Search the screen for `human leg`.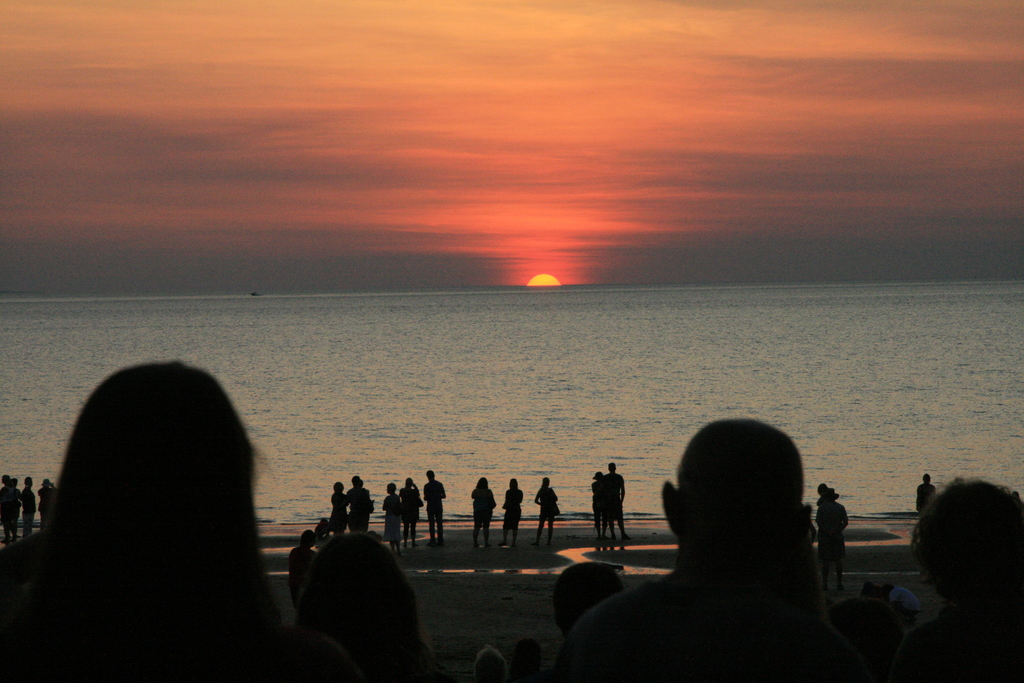
Found at 483,507,493,545.
